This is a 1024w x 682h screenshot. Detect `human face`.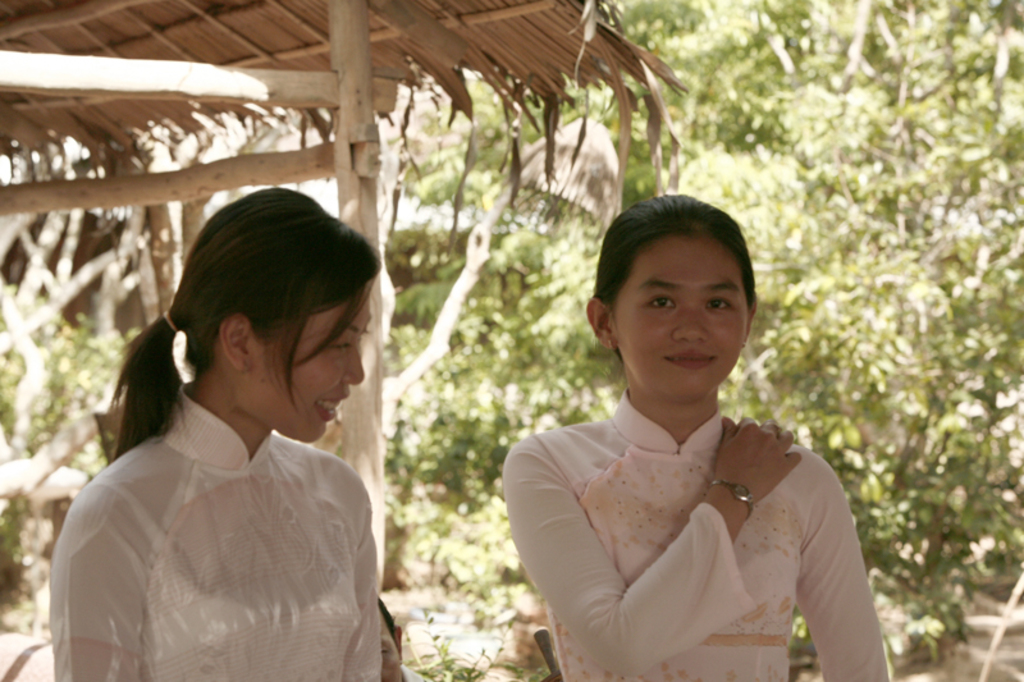
l=238, t=285, r=375, b=448.
